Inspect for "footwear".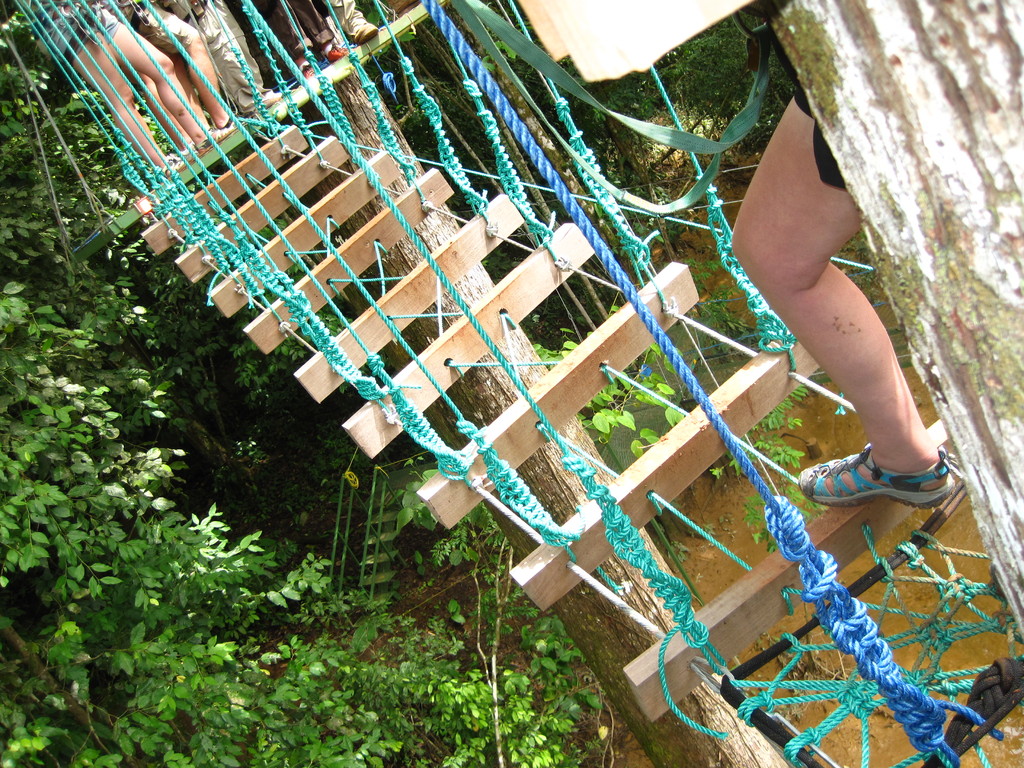
Inspection: pyautogui.locateOnScreen(325, 44, 350, 63).
